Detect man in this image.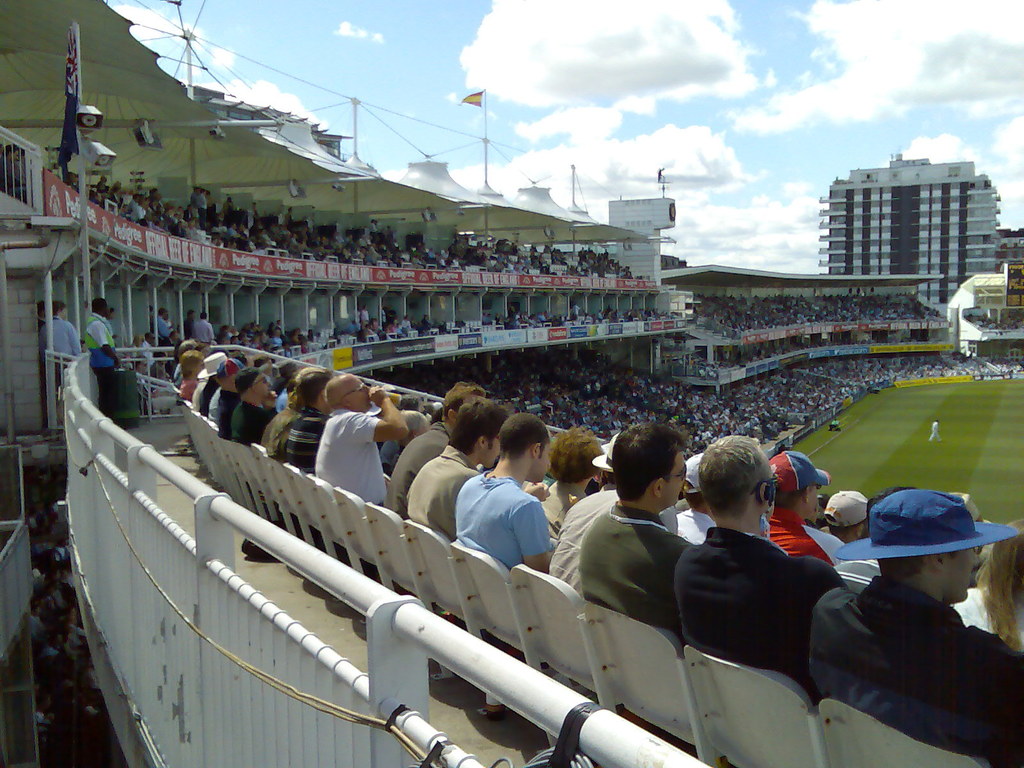
Detection: bbox=[572, 302, 581, 319].
